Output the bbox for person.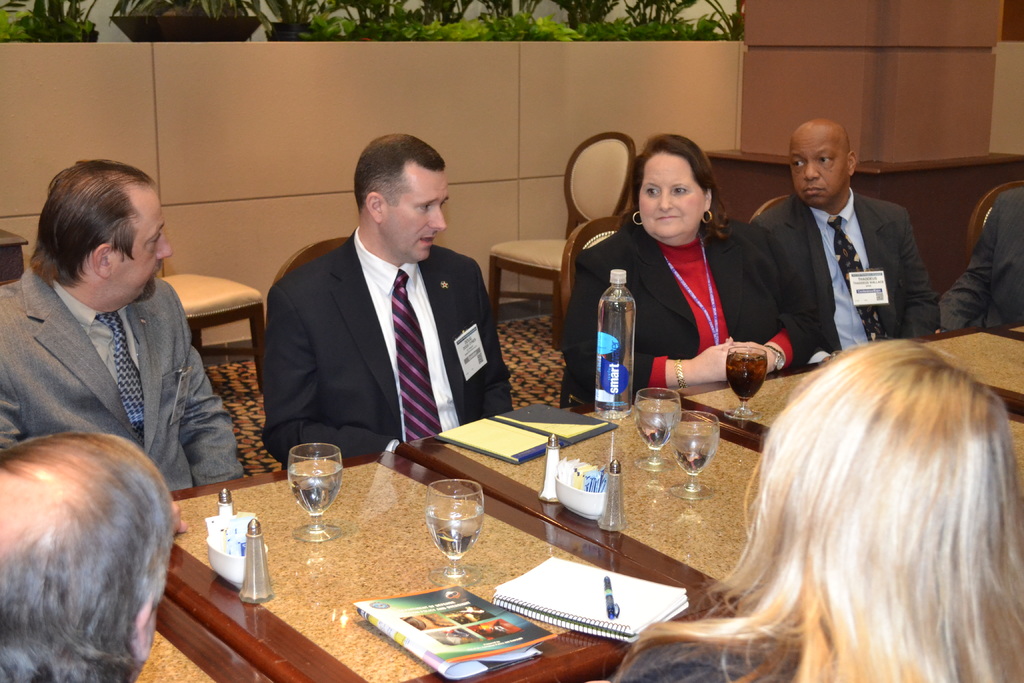
x1=586, y1=329, x2=1023, y2=682.
